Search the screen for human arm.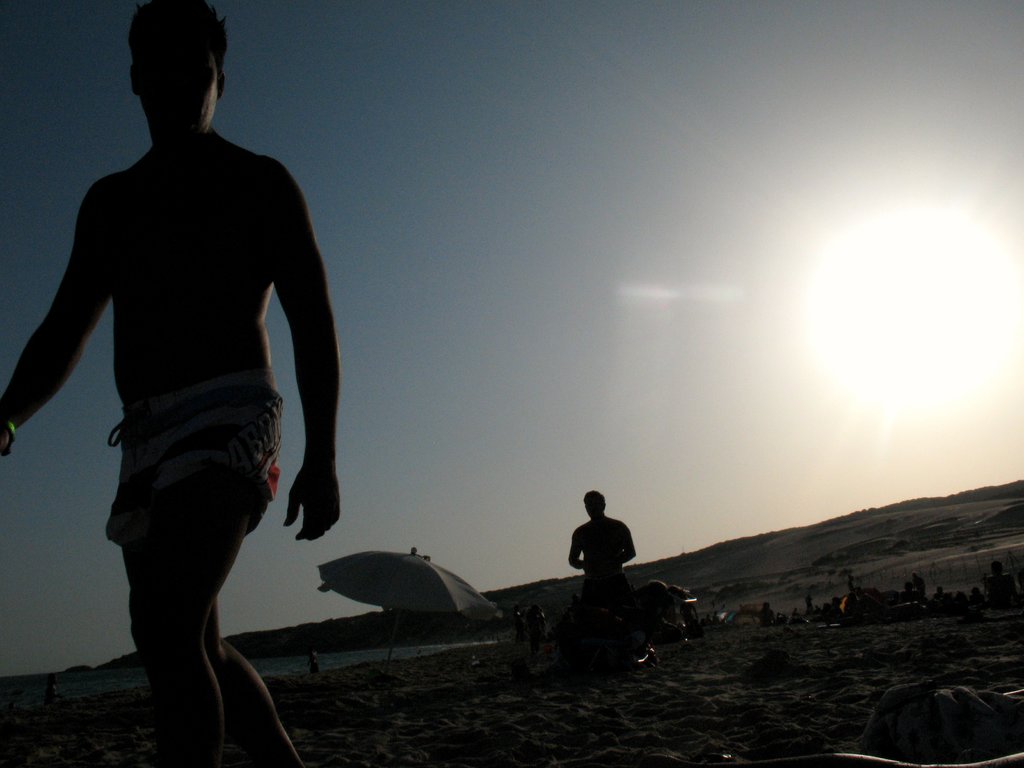
Found at <region>620, 516, 640, 569</region>.
